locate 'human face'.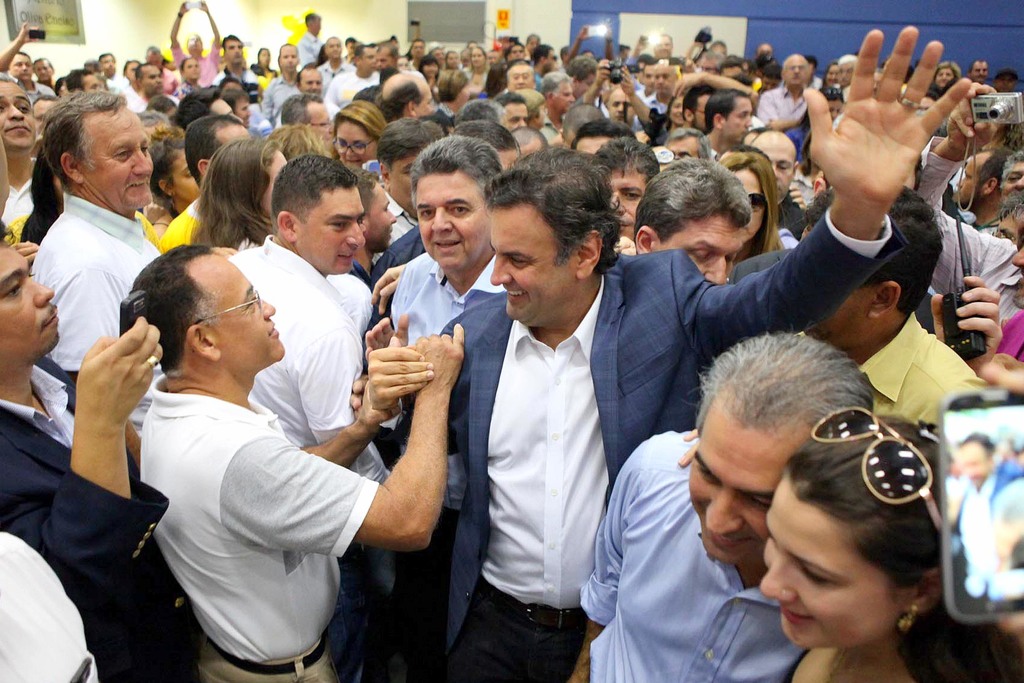
Bounding box: Rect(509, 44, 526, 56).
